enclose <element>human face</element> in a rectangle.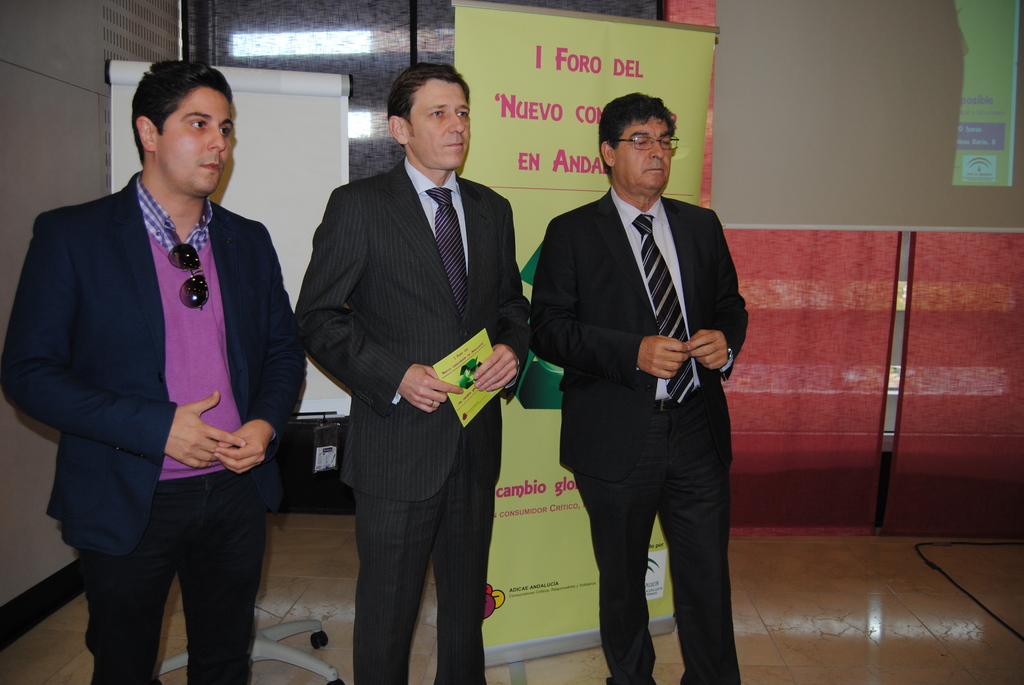
x1=616 y1=116 x2=673 y2=190.
